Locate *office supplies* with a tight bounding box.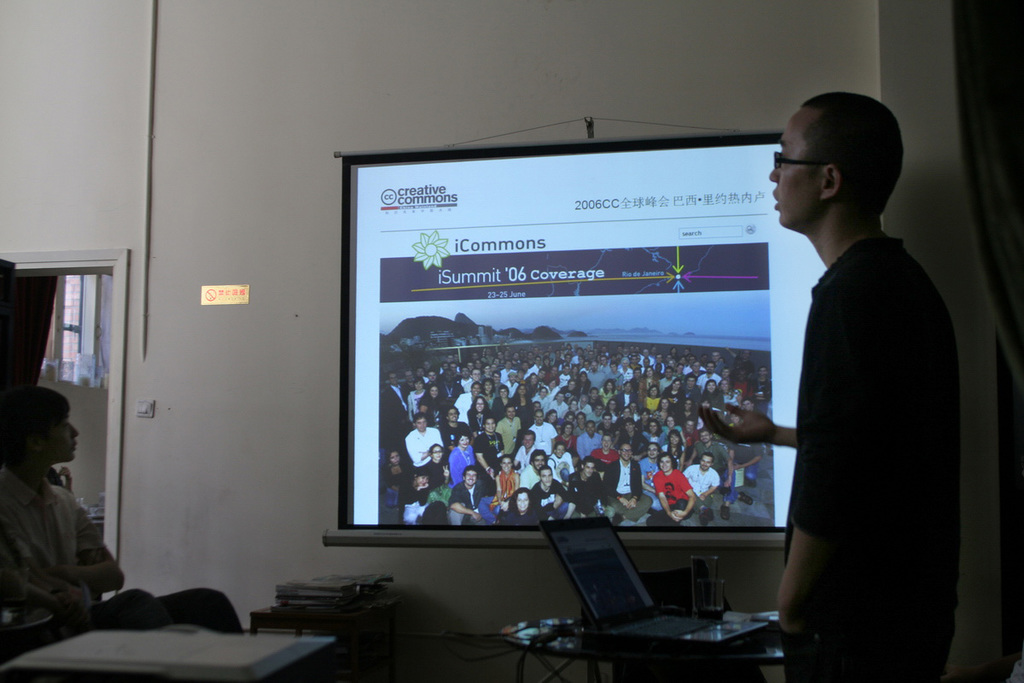
locate(322, 120, 829, 546).
